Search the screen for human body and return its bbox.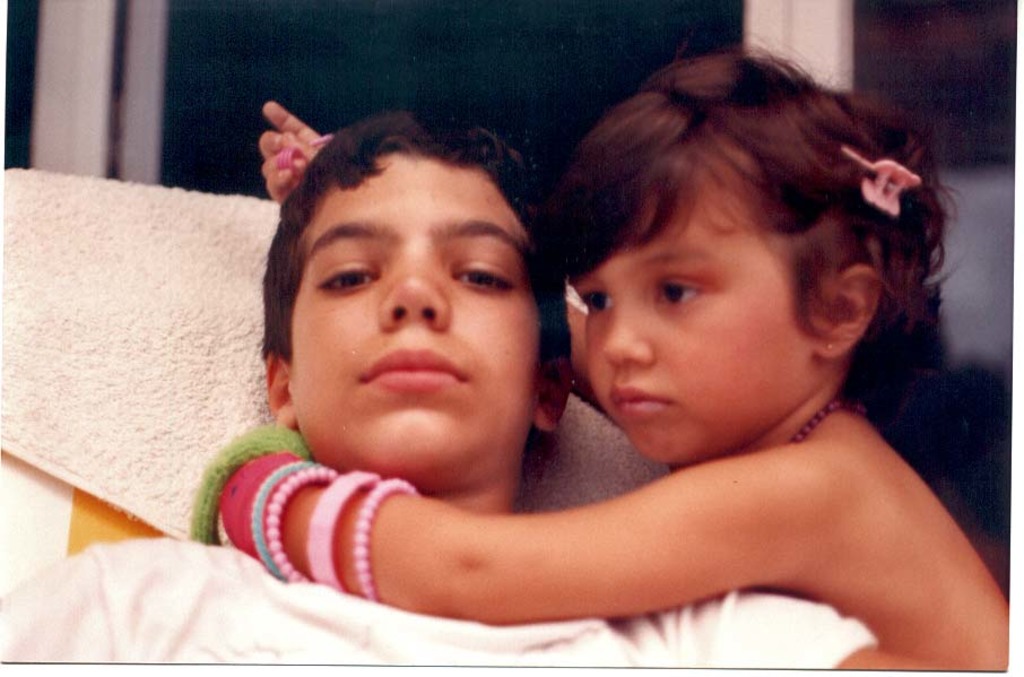
Found: Rect(225, 68, 979, 654).
